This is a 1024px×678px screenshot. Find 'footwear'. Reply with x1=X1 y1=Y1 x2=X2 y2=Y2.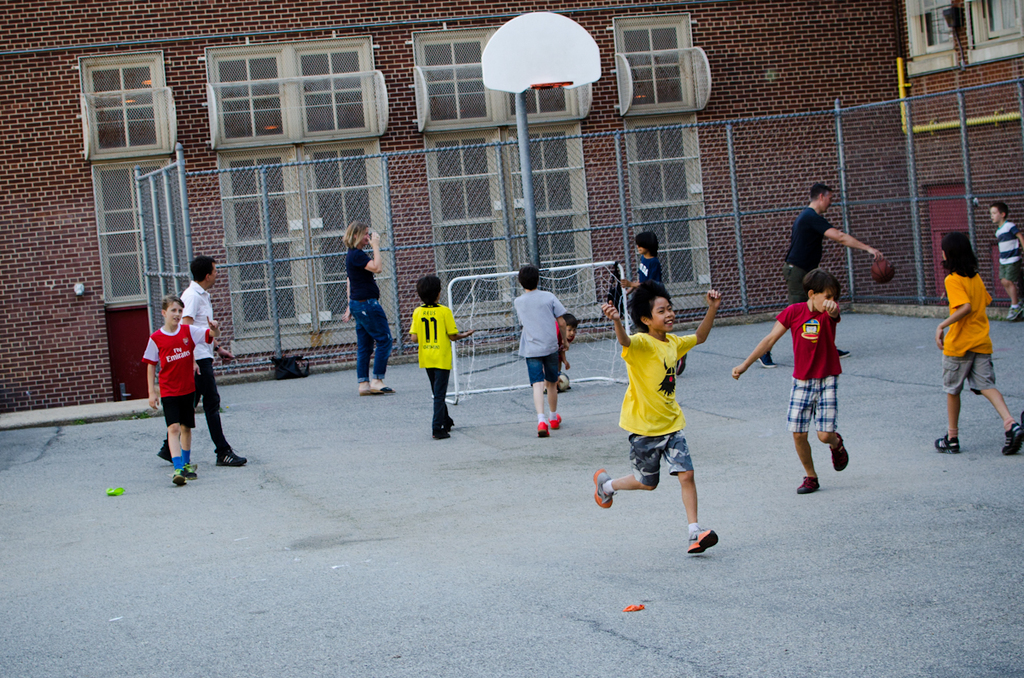
x1=187 y1=462 x2=201 y2=480.
